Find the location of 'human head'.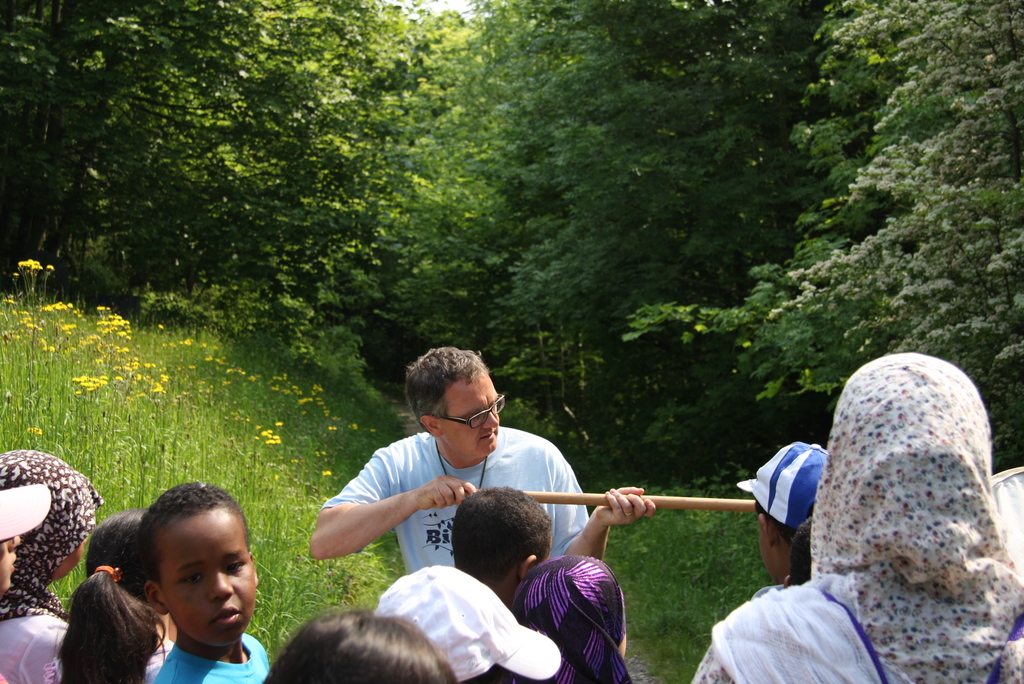
Location: (815, 355, 1009, 581).
